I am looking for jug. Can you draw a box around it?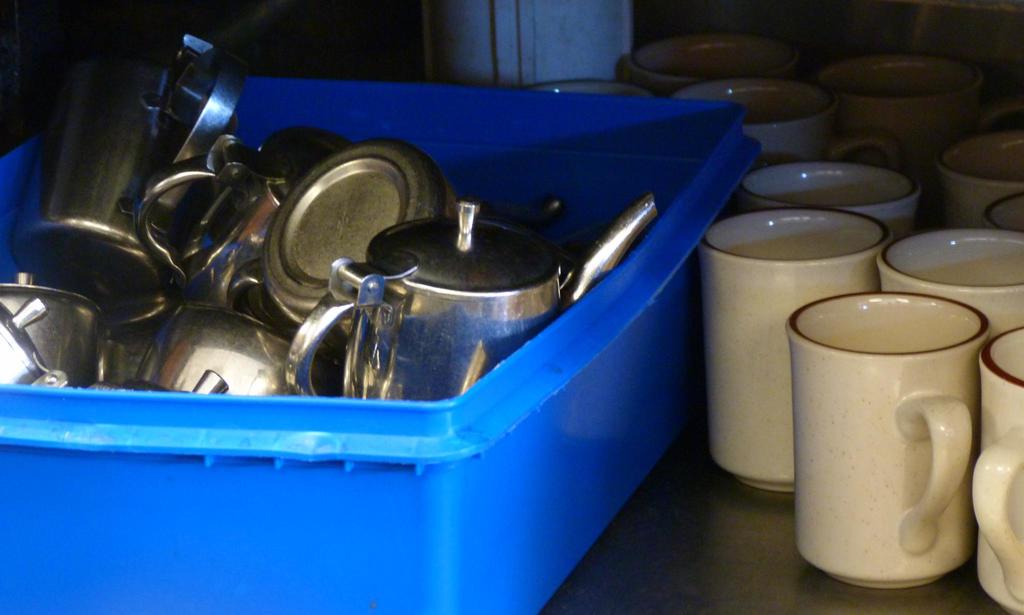
Sure, the bounding box is bbox=[280, 191, 659, 441].
